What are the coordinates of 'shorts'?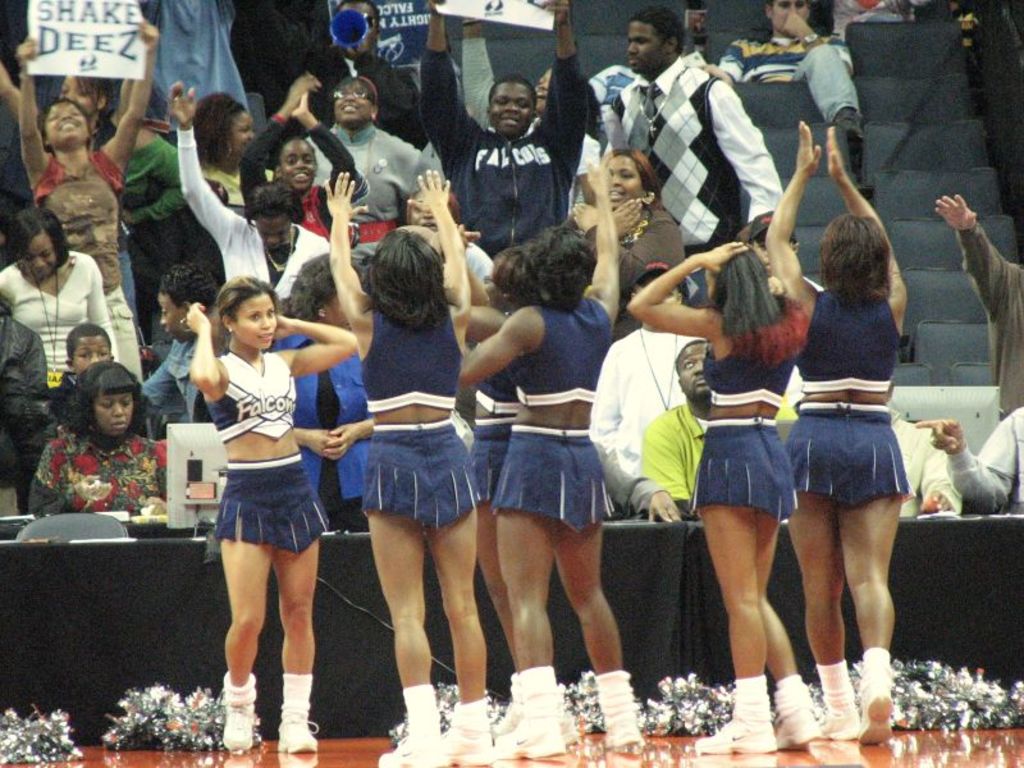
472, 426, 507, 502.
